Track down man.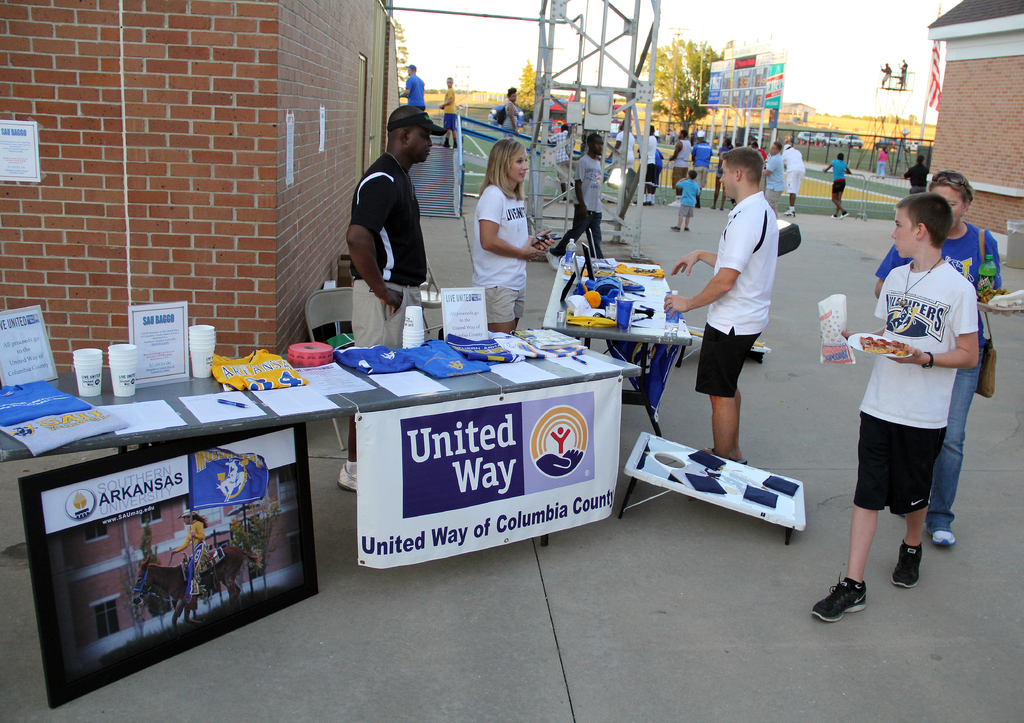
Tracked to locate(876, 137, 894, 180).
